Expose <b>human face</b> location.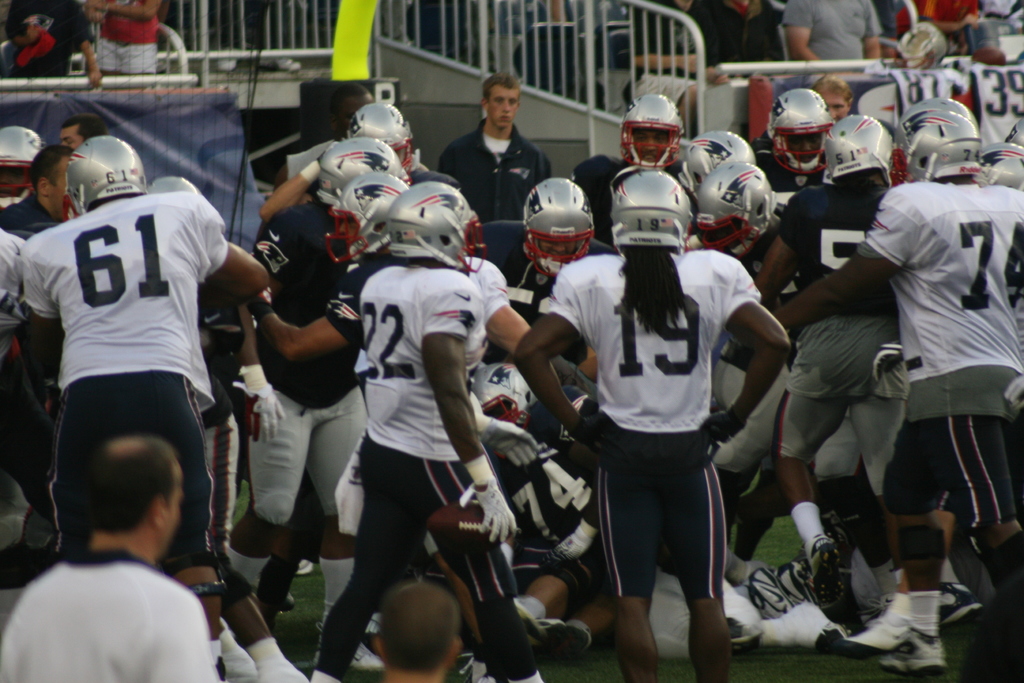
Exposed at x1=825 y1=90 x2=842 y2=120.
